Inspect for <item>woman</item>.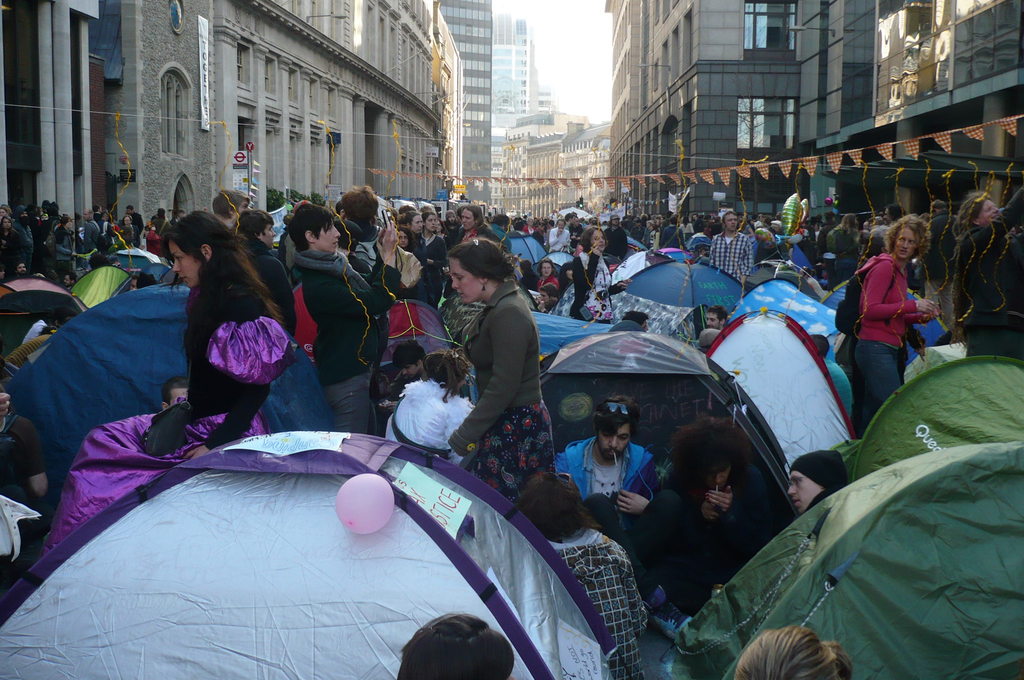
Inspection: <box>404,211,429,252</box>.
